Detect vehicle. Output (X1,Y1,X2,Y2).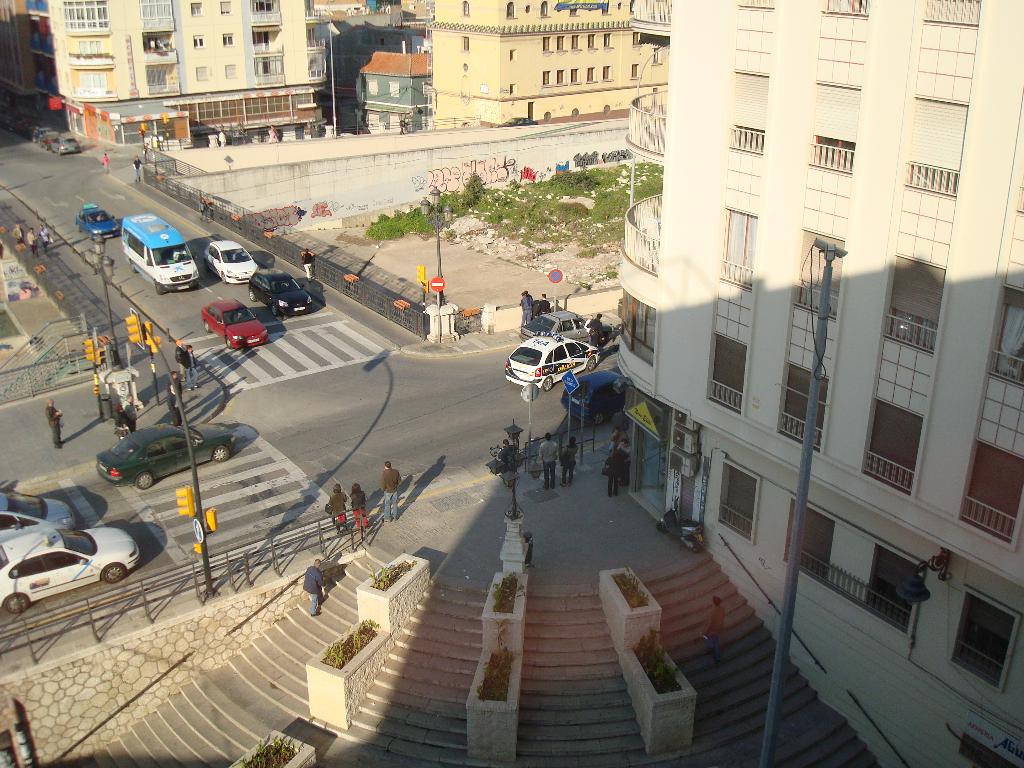
(523,312,589,344).
